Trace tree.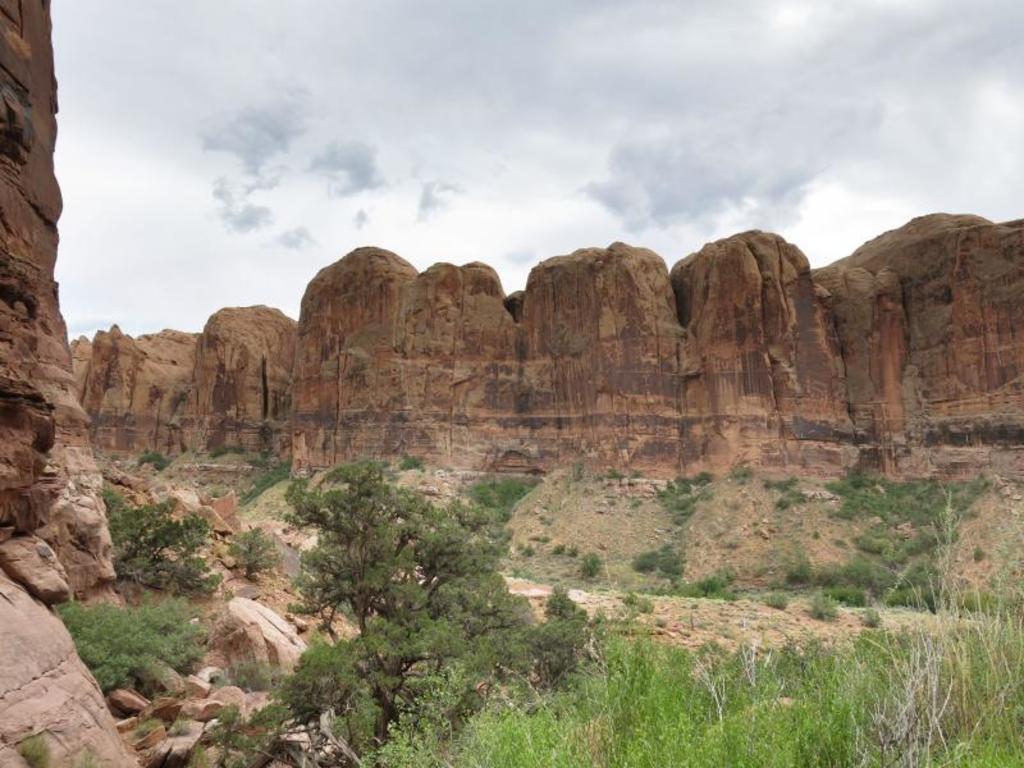
Traced to <box>256,426,515,714</box>.
